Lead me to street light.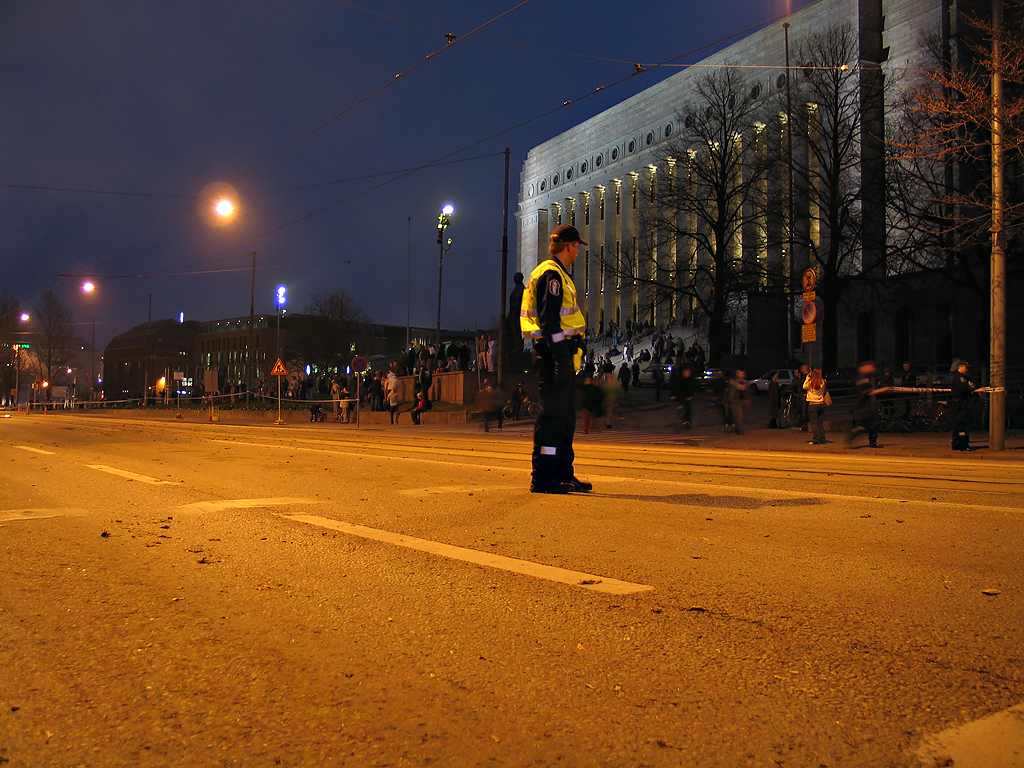
Lead to locate(82, 284, 107, 390).
